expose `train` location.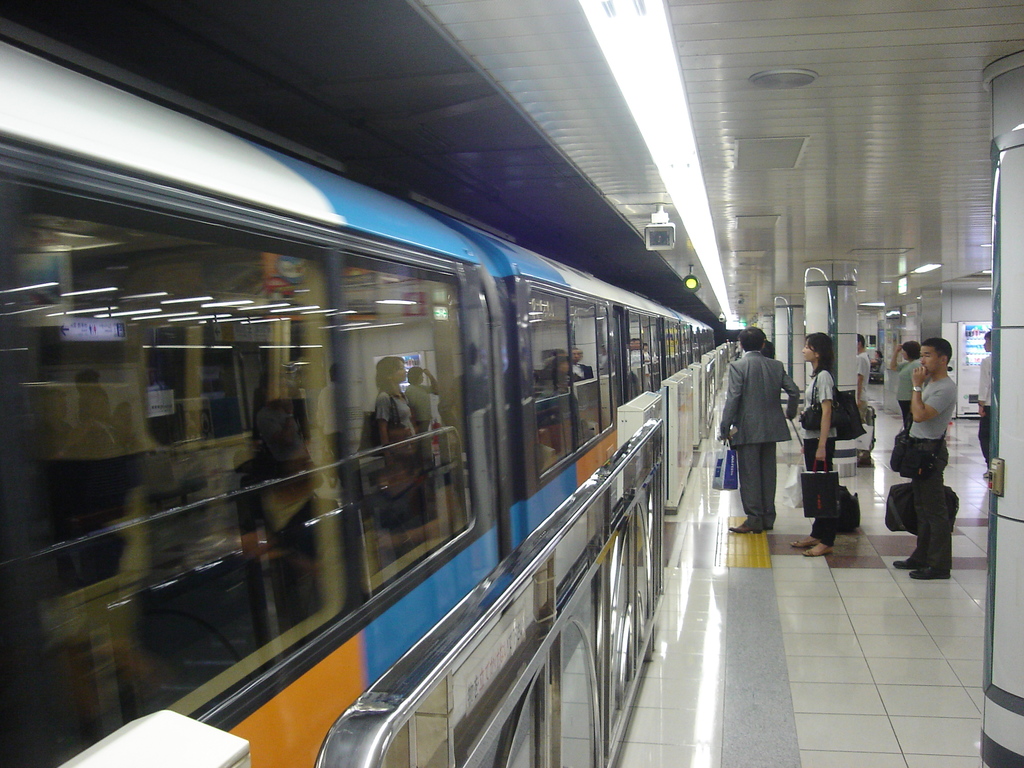
Exposed at <region>0, 10, 716, 767</region>.
